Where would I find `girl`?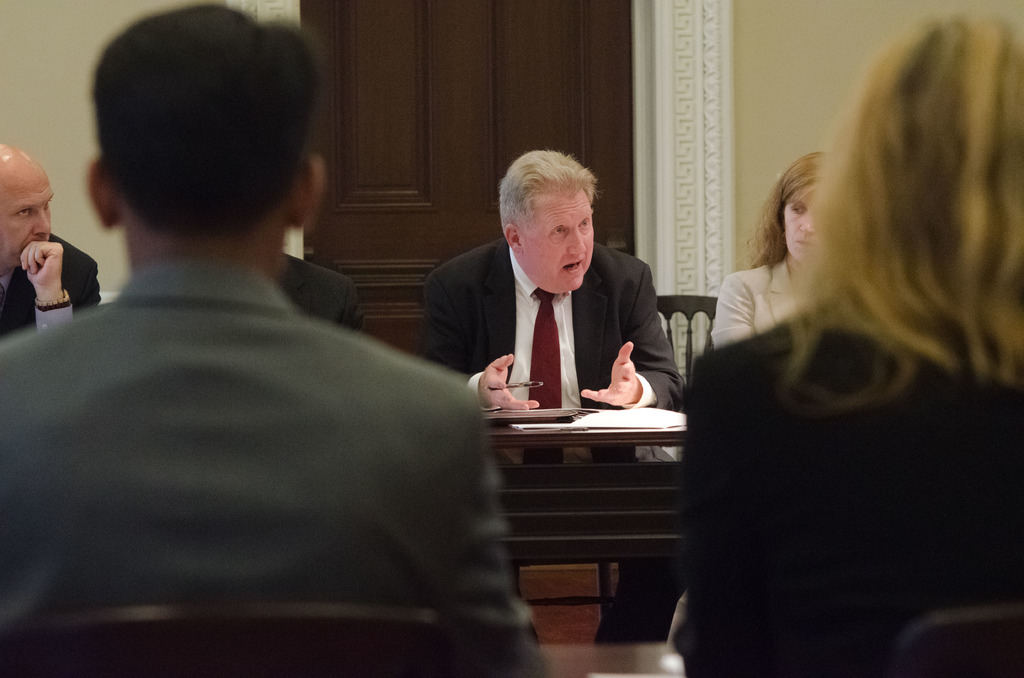
At <box>704,146,835,352</box>.
